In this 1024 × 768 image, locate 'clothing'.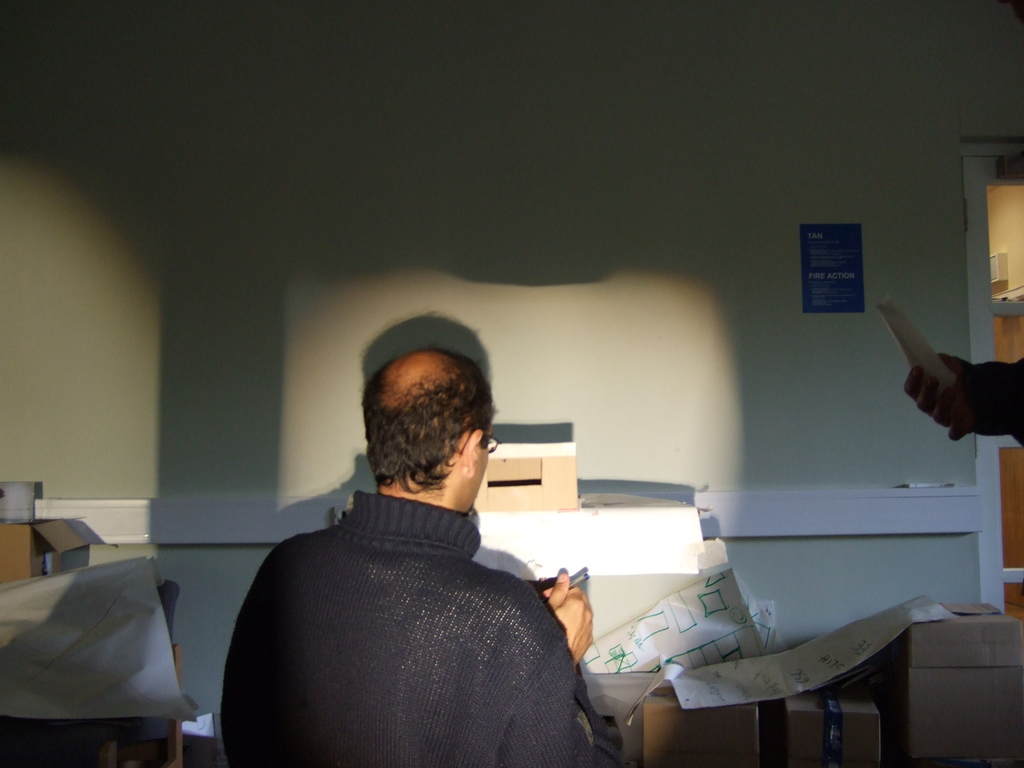
Bounding box: (left=961, top=355, right=1023, bottom=433).
